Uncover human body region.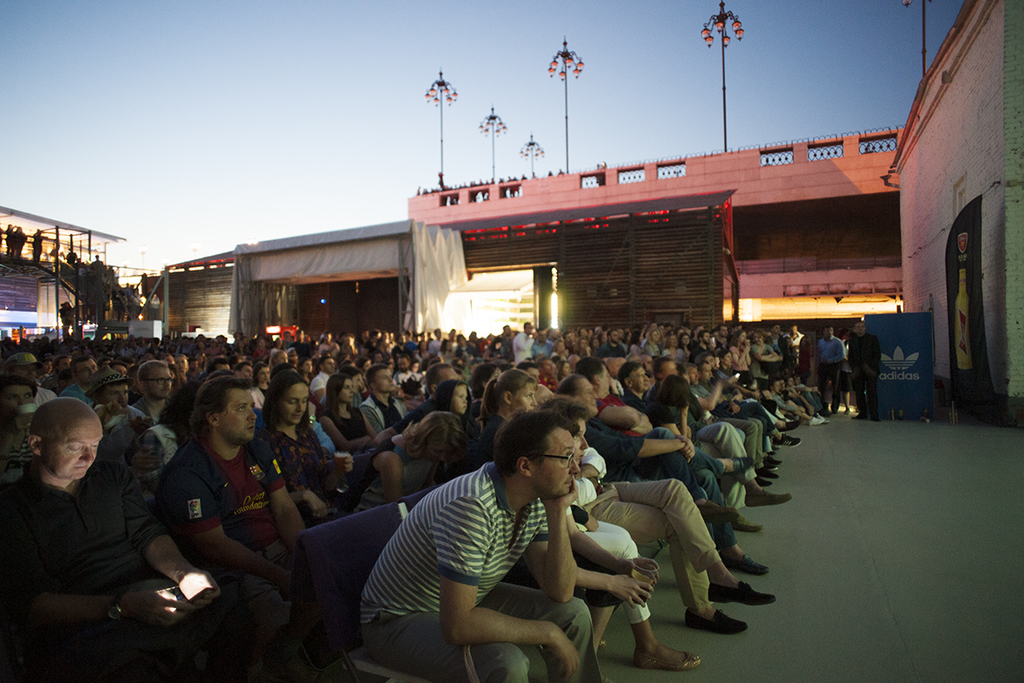
Uncovered: locate(369, 422, 667, 682).
